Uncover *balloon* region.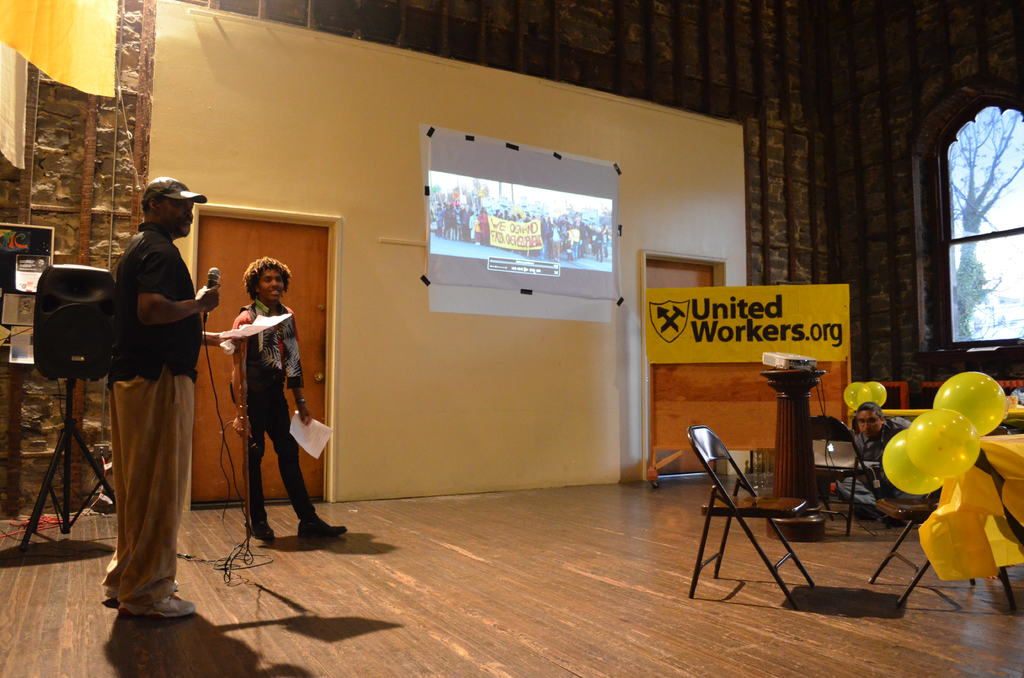
Uncovered: left=856, top=378, right=888, bottom=406.
